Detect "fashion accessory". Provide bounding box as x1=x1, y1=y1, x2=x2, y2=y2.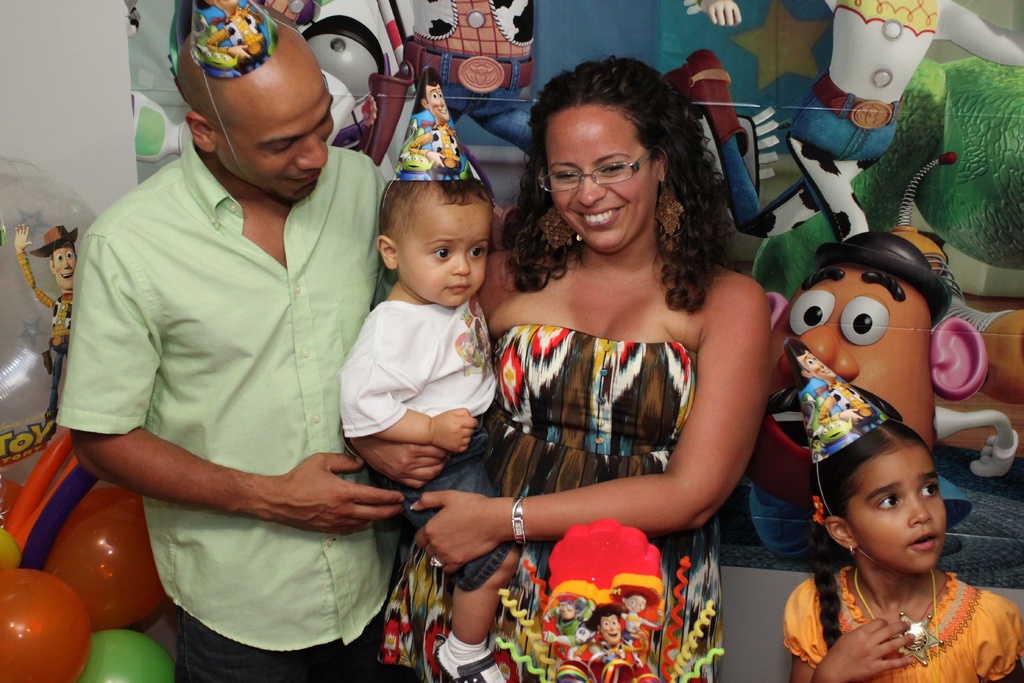
x1=189, y1=0, x2=303, y2=178.
